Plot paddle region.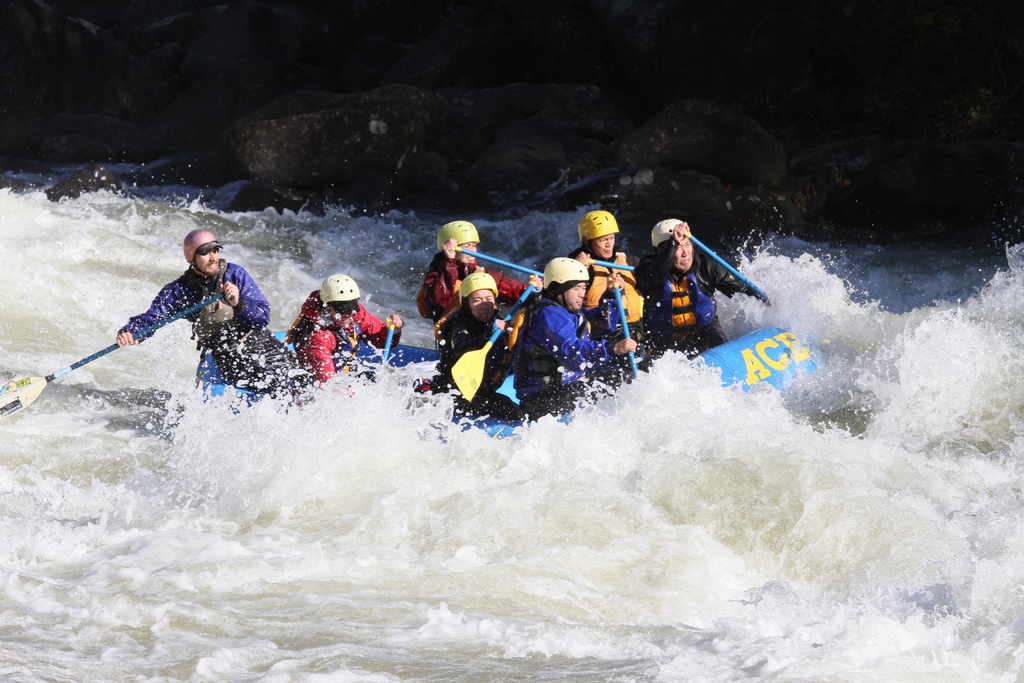
Plotted at (left=591, top=258, right=636, bottom=274).
